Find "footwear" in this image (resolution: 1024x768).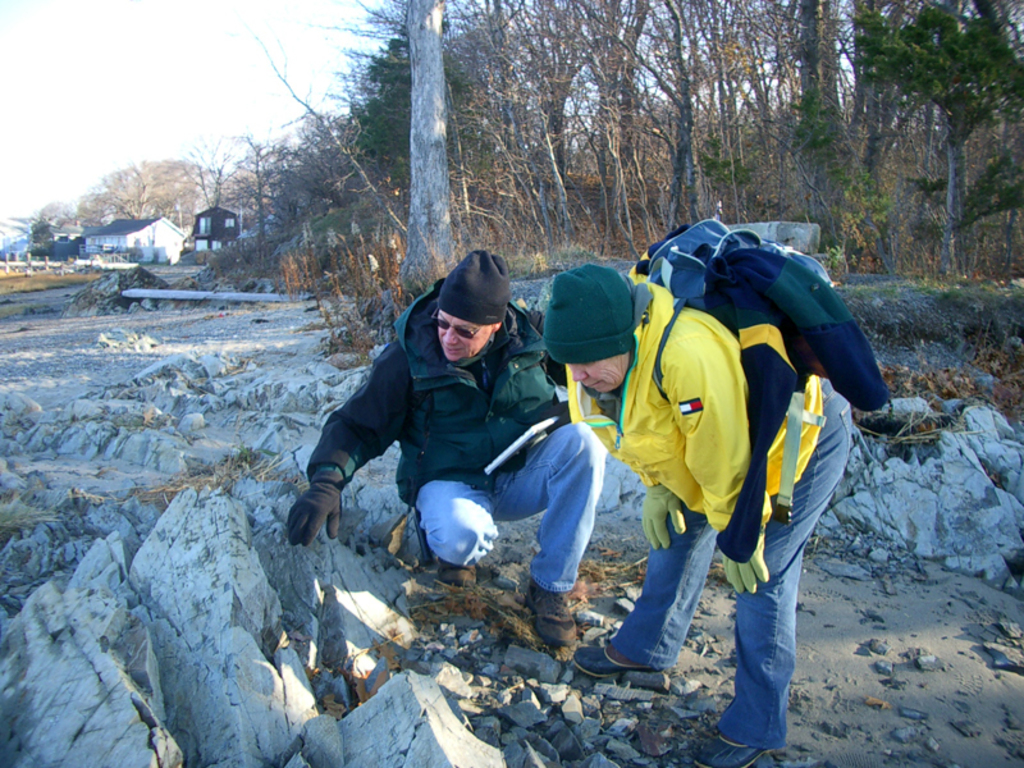
(694, 731, 771, 767).
